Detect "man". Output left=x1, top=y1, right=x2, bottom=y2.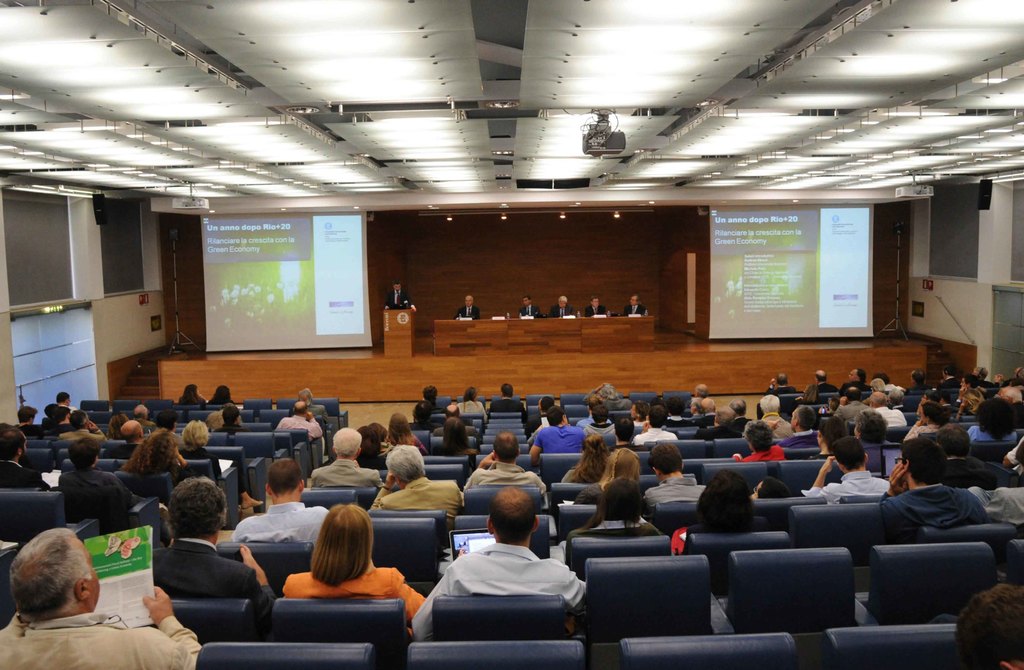
left=0, top=427, right=40, bottom=494.
